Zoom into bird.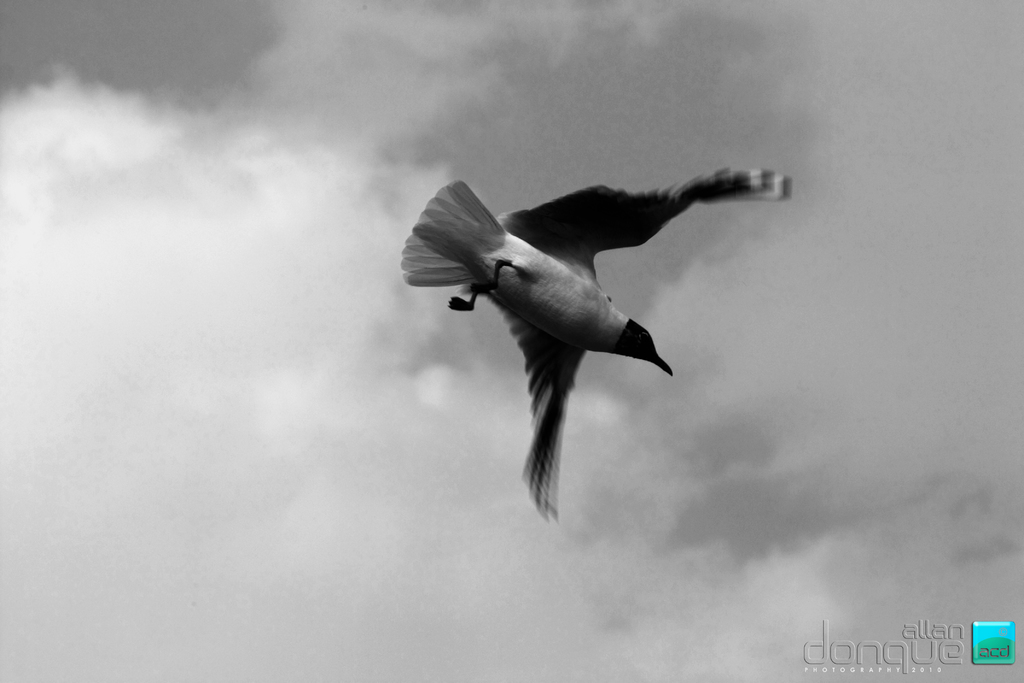
Zoom target: detection(406, 144, 752, 478).
